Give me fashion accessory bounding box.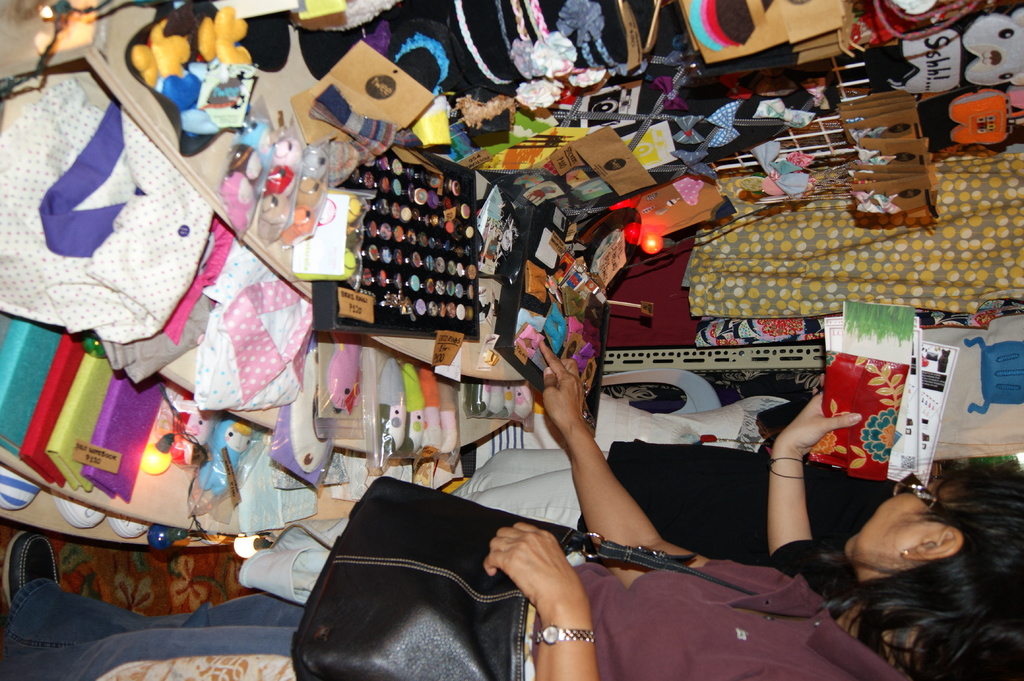
811 349 908 483.
